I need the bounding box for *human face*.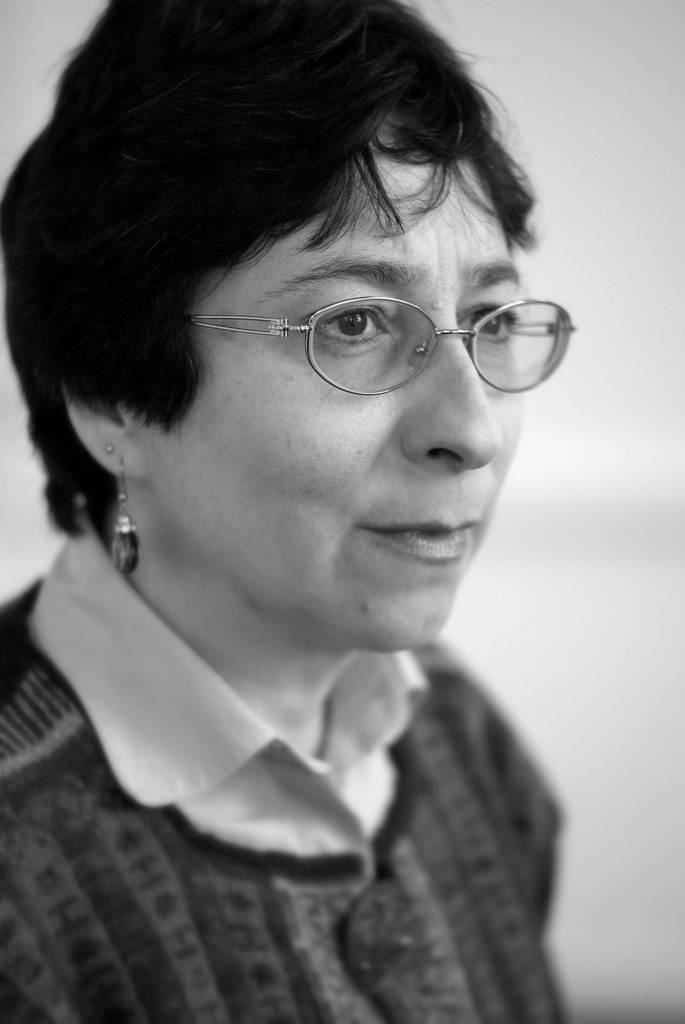
Here it is: x1=122 y1=124 x2=526 y2=653.
